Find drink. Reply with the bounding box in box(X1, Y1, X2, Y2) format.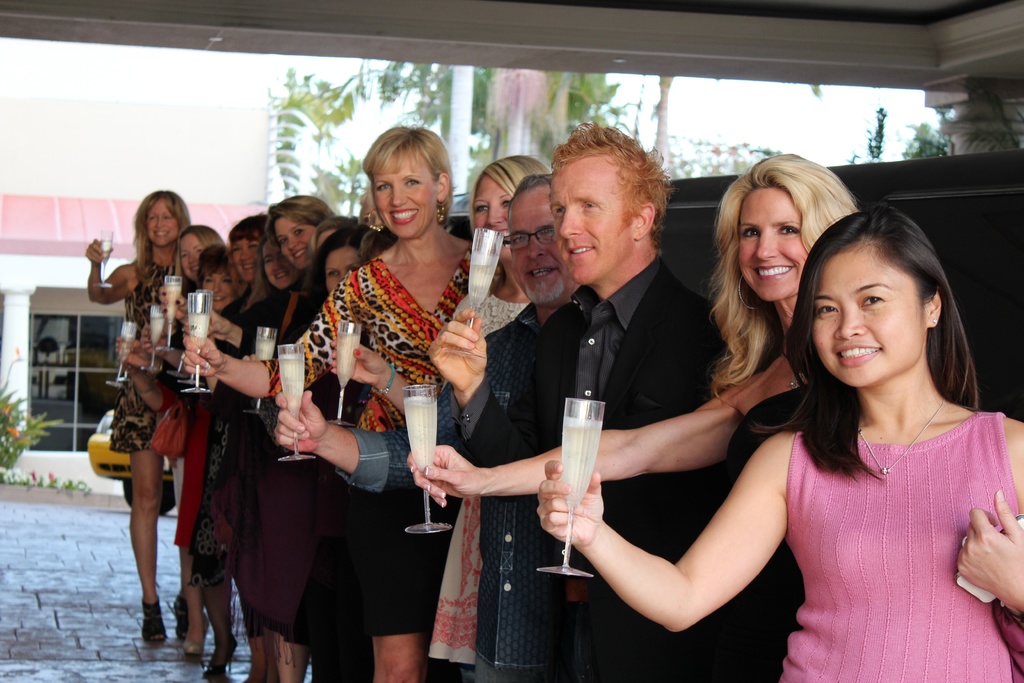
box(472, 254, 498, 315).
